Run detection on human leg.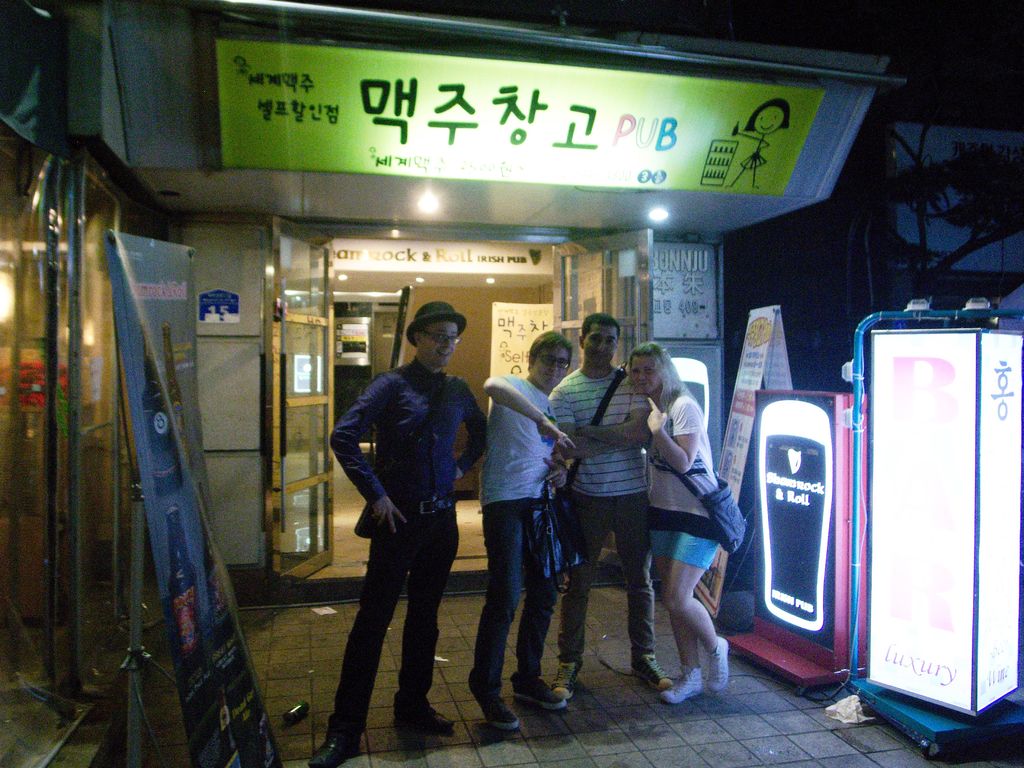
Result: 606:497:653:695.
